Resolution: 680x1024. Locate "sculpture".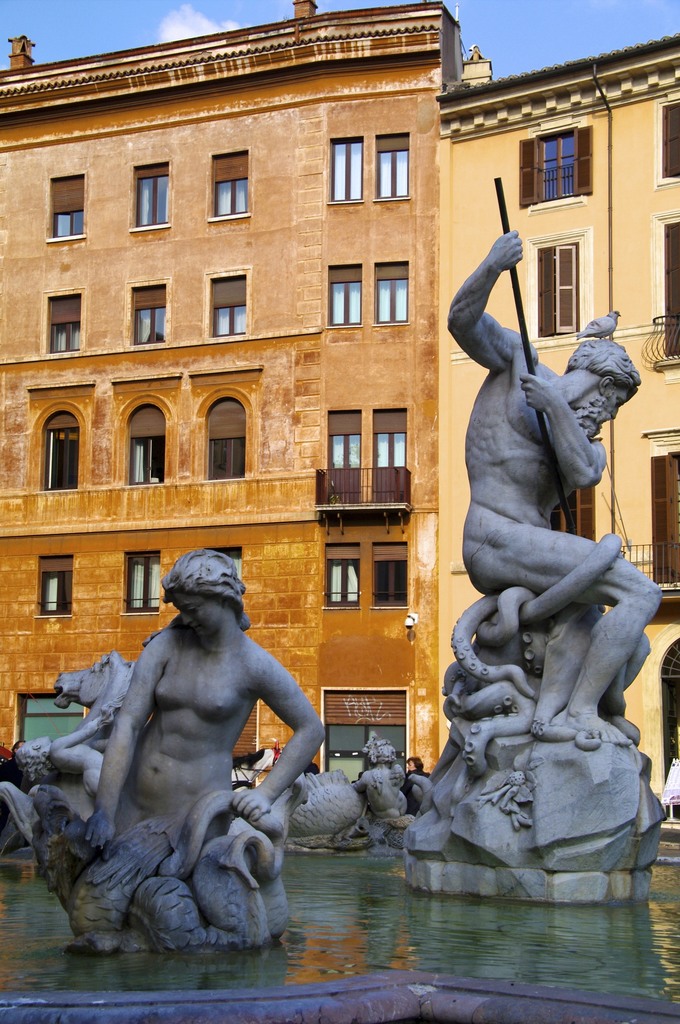
[0,653,157,818].
